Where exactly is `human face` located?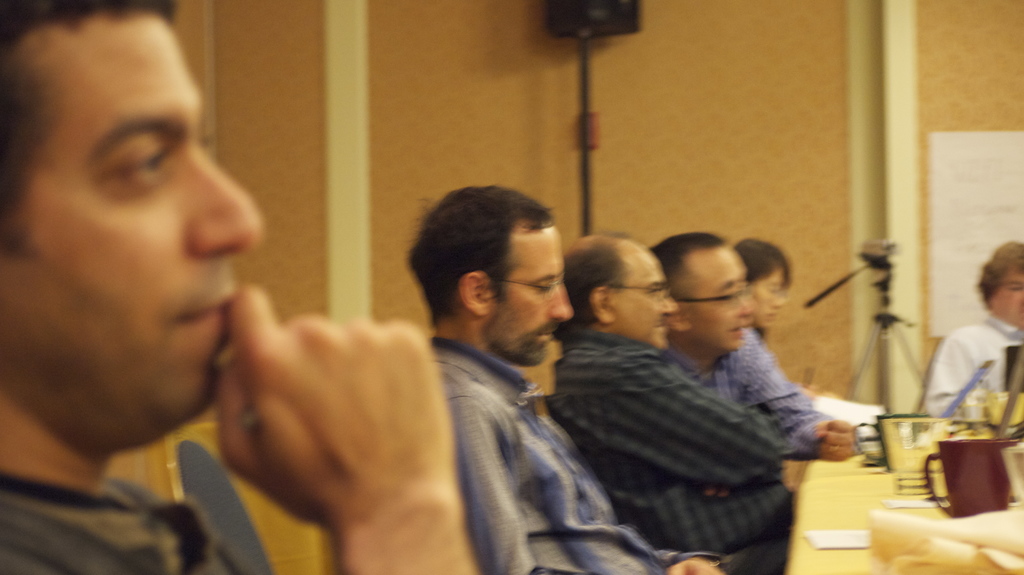
Its bounding box is {"left": 483, "top": 230, "right": 574, "bottom": 366}.
